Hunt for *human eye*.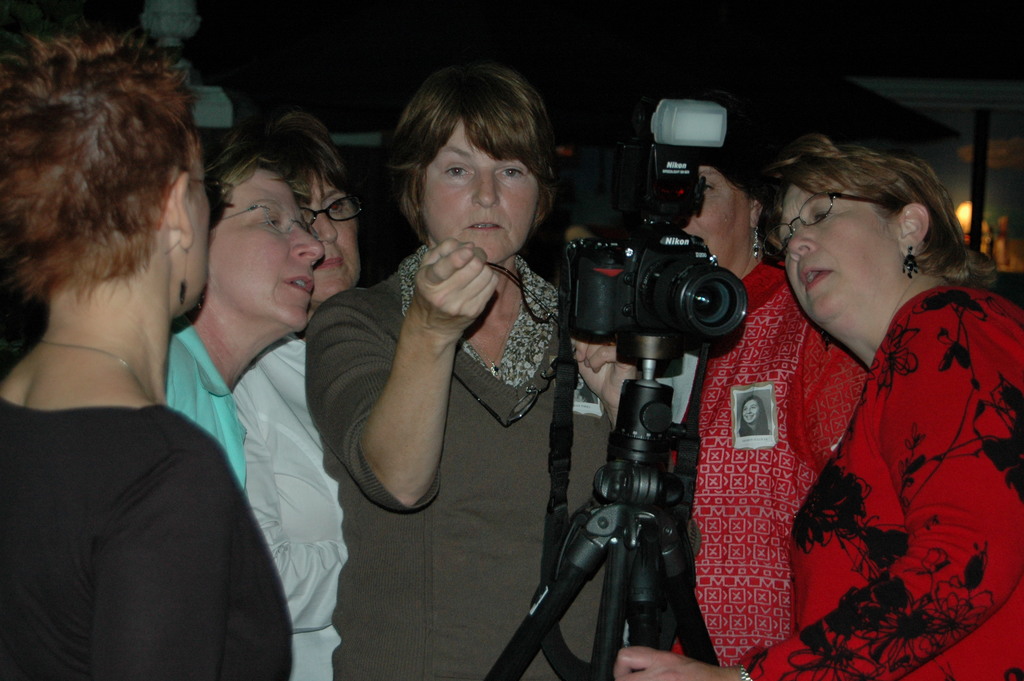
Hunted down at {"left": 496, "top": 163, "right": 528, "bottom": 181}.
